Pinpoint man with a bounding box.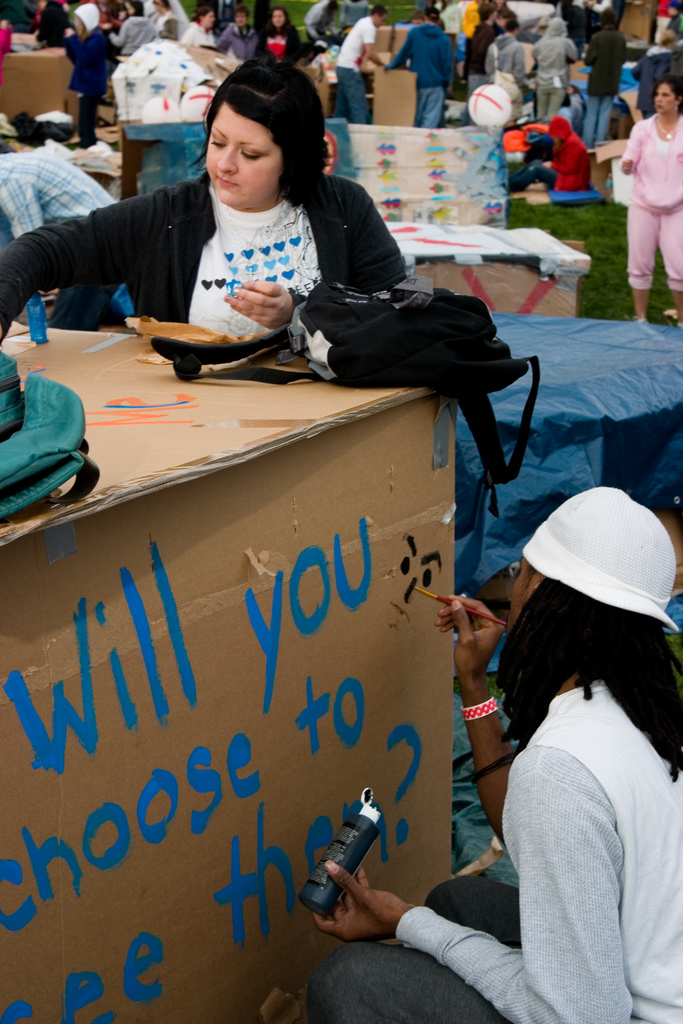
rect(532, 15, 584, 120).
